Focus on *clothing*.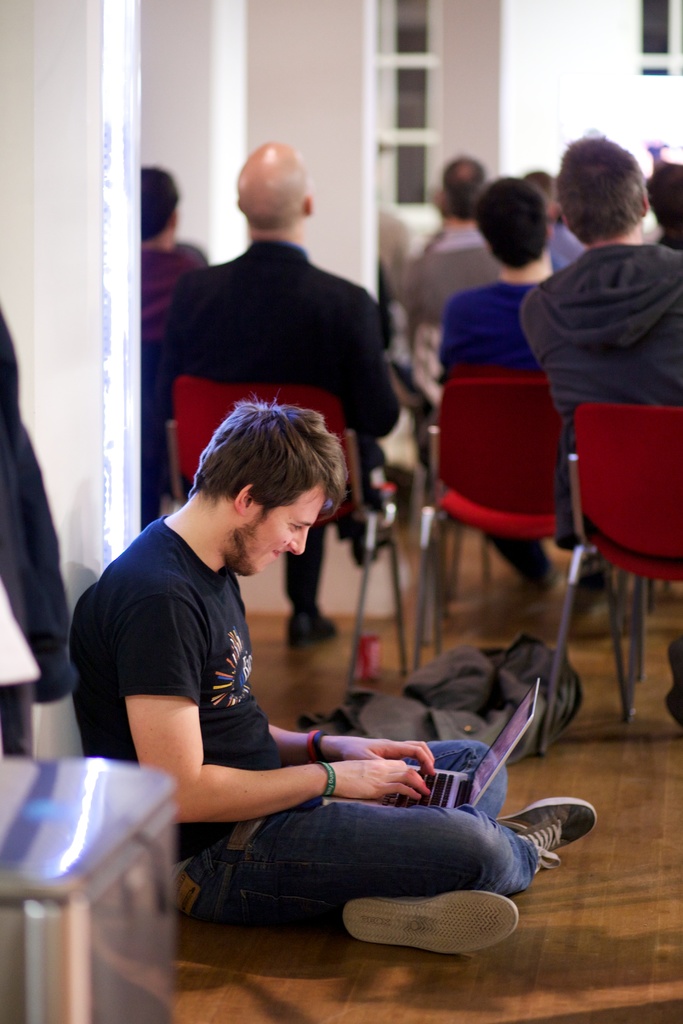
Focused at {"x1": 436, "y1": 280, "x2": 550, "y2": 378}.
